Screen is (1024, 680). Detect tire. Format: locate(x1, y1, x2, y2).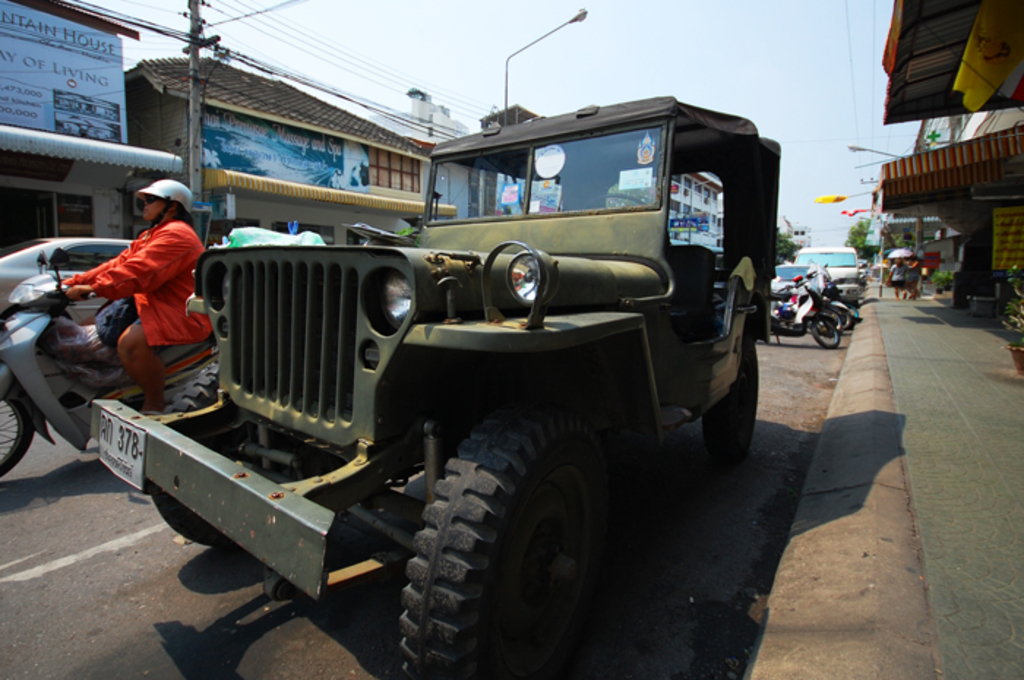
locate(148, 361, 278, 547).
